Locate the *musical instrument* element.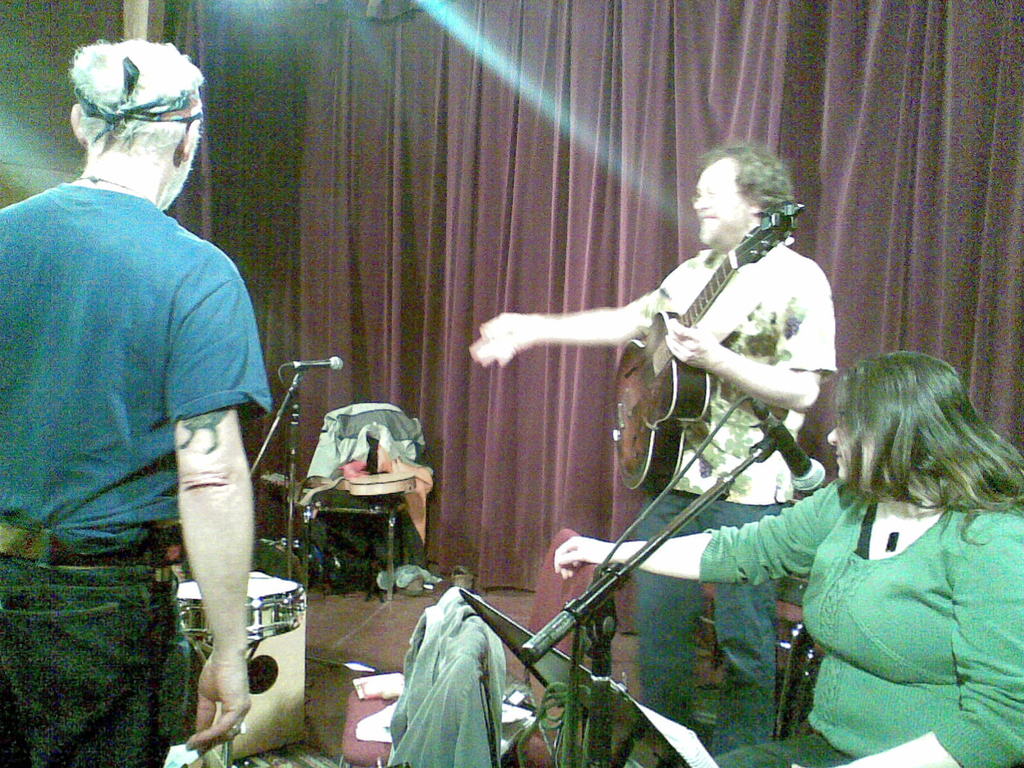
Element bbox: crop(612, 196, 811, 495).
